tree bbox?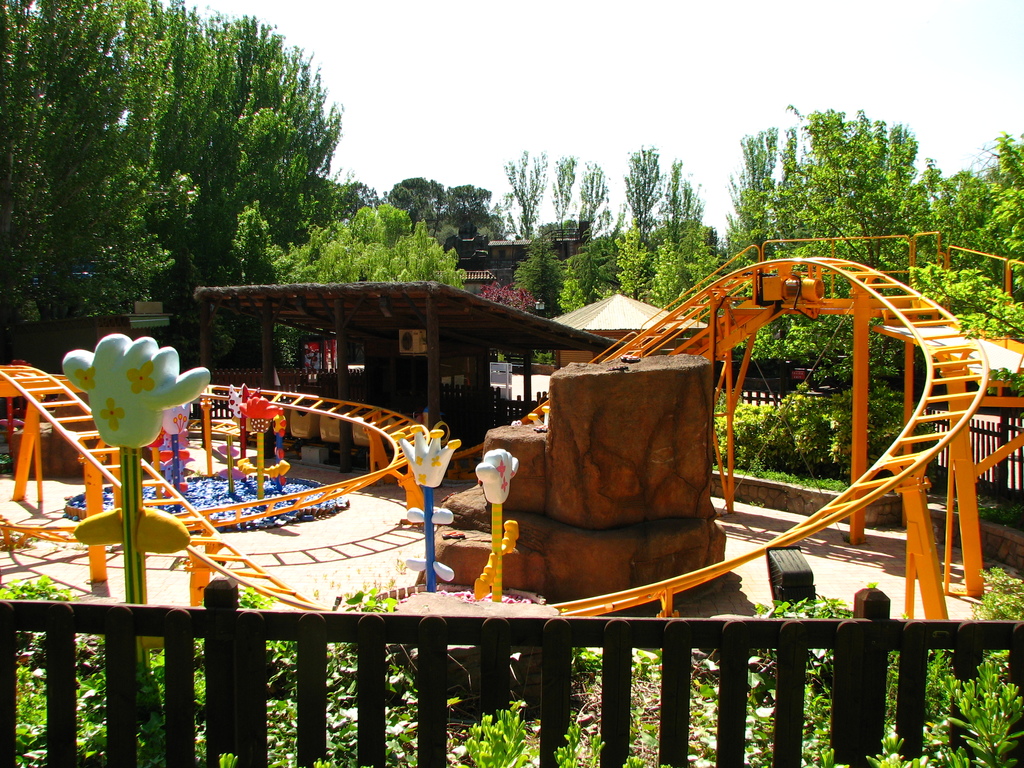
<region>573, 161, 612, 230</region>
